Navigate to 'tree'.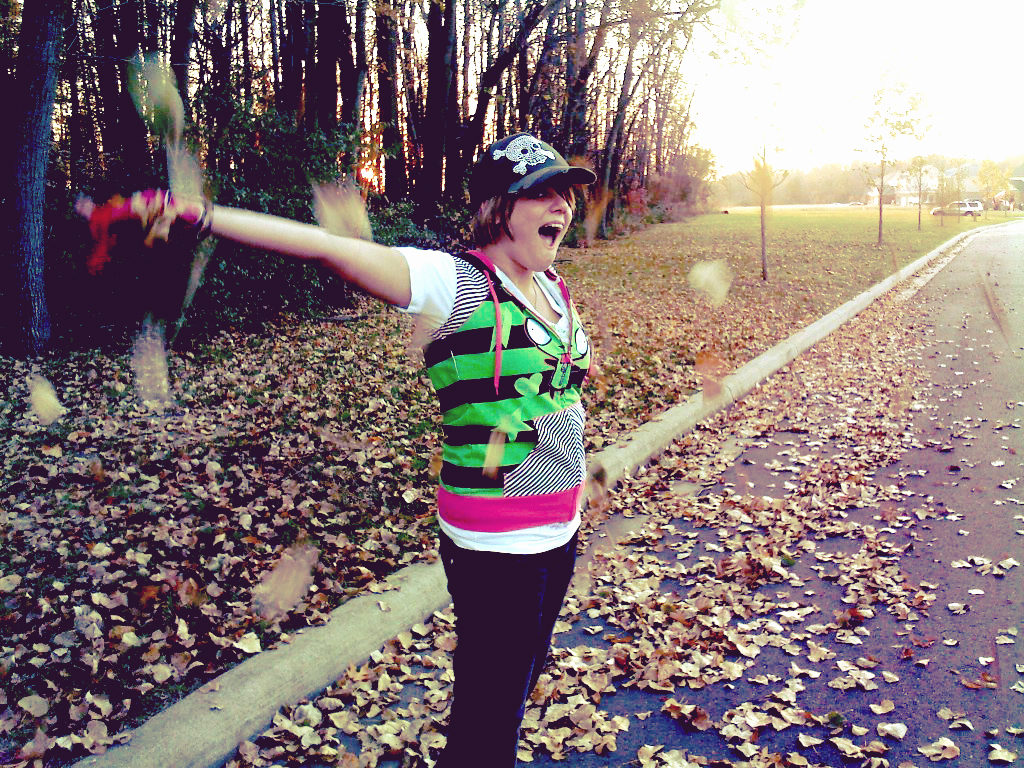
Navigation target: (308,3,355,155).
